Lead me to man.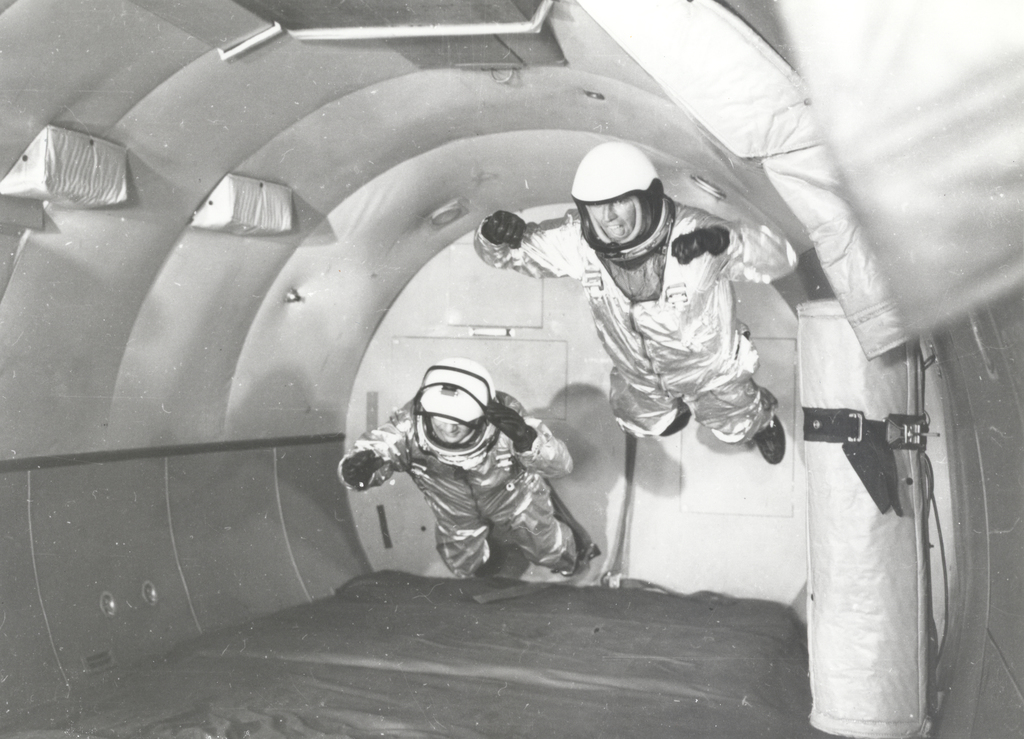
Lead to bbox=[456, 145, 795, 466].
